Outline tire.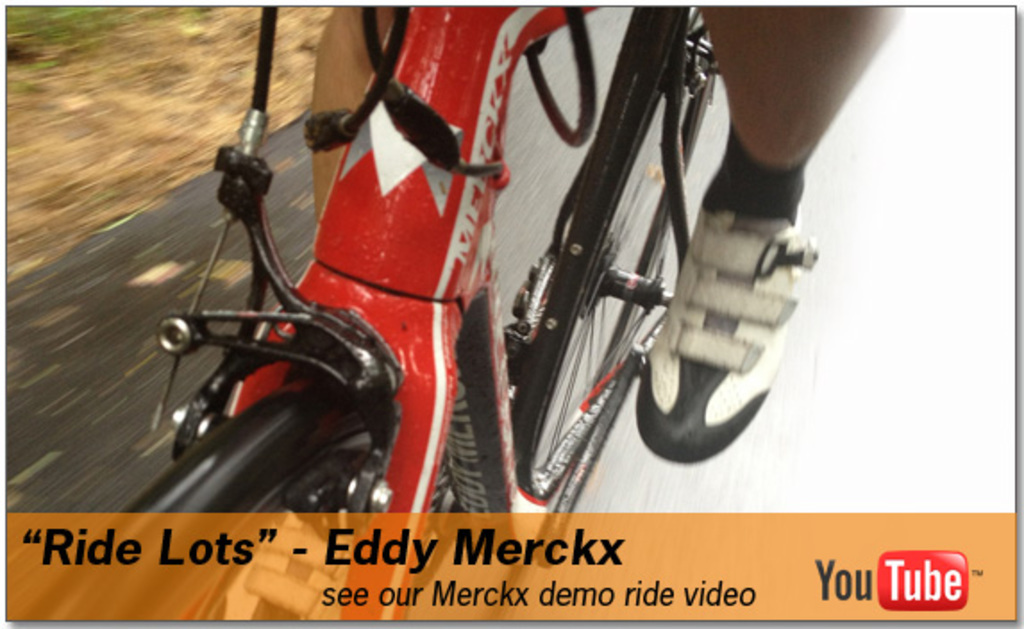
Outline: [left=150, top=236, right=386, bottom=536].
